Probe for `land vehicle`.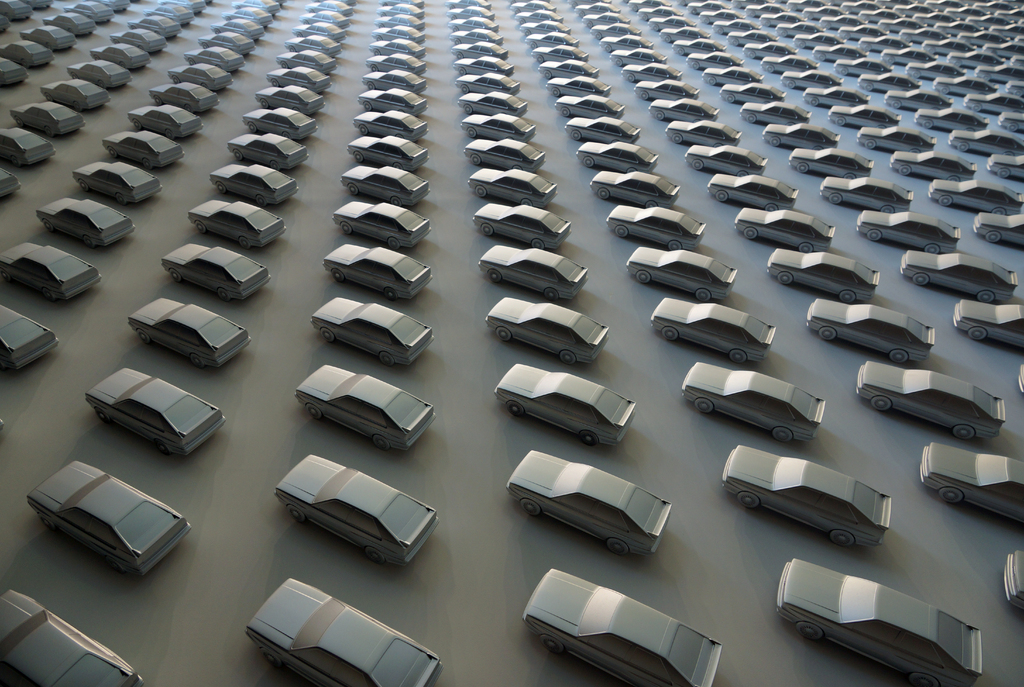
Probe result: detection(155, 0, 207, 16).
